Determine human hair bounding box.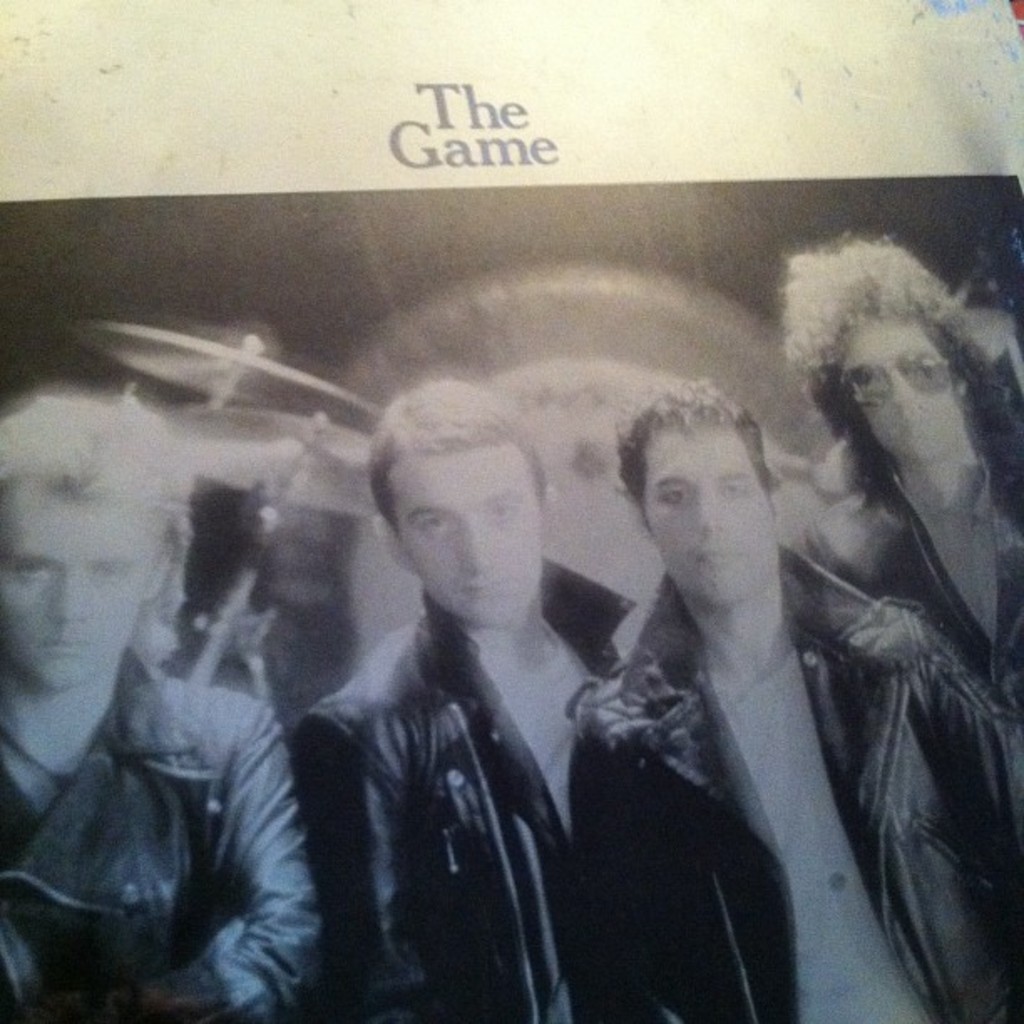
Determined: (left=781, top=228, right=994, bottom=519).
